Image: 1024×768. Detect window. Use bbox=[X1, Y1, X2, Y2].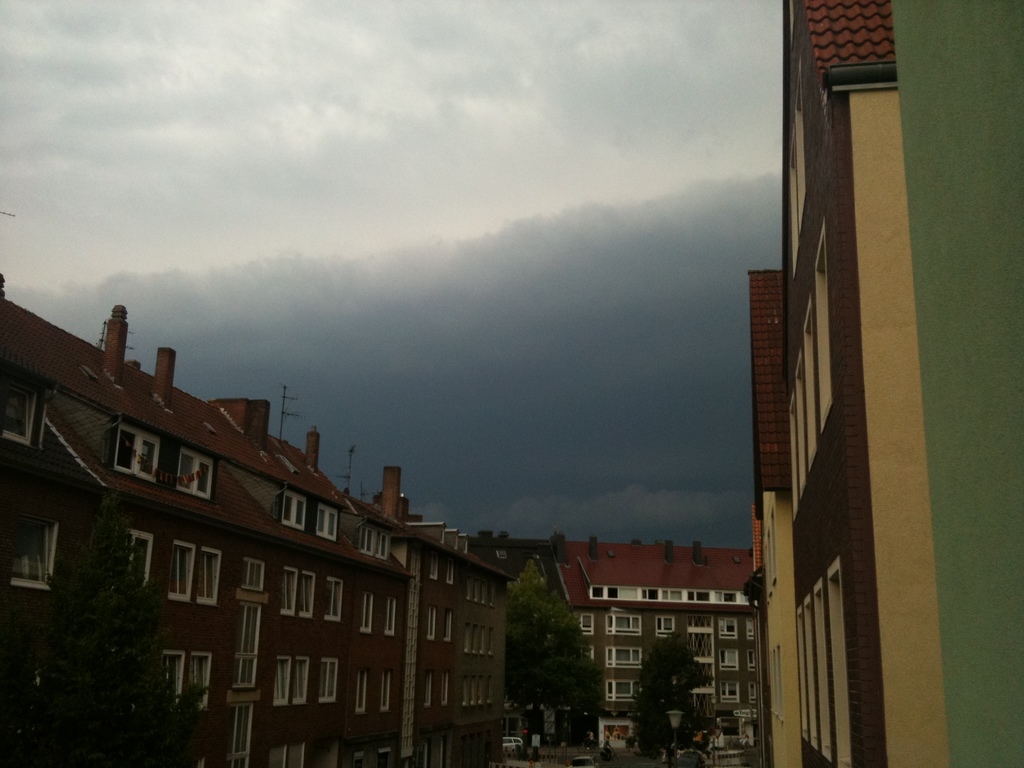
bbox=[358, 525, 390, 557].
